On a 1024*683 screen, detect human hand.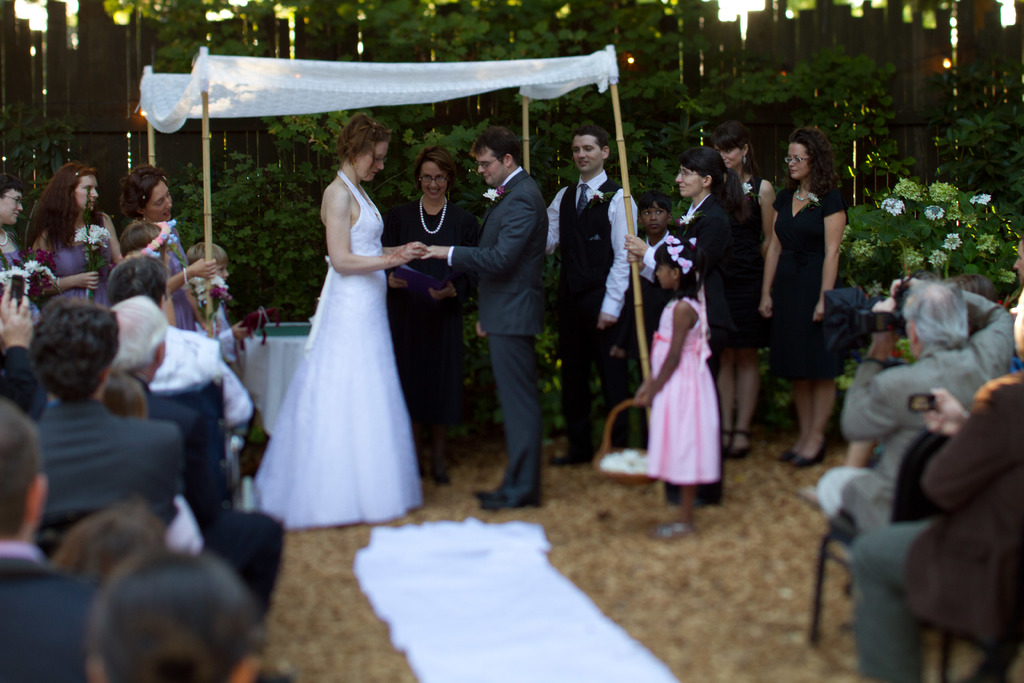
{"left": 198, "top": 311, "right": 223, "bottom": 338}.
